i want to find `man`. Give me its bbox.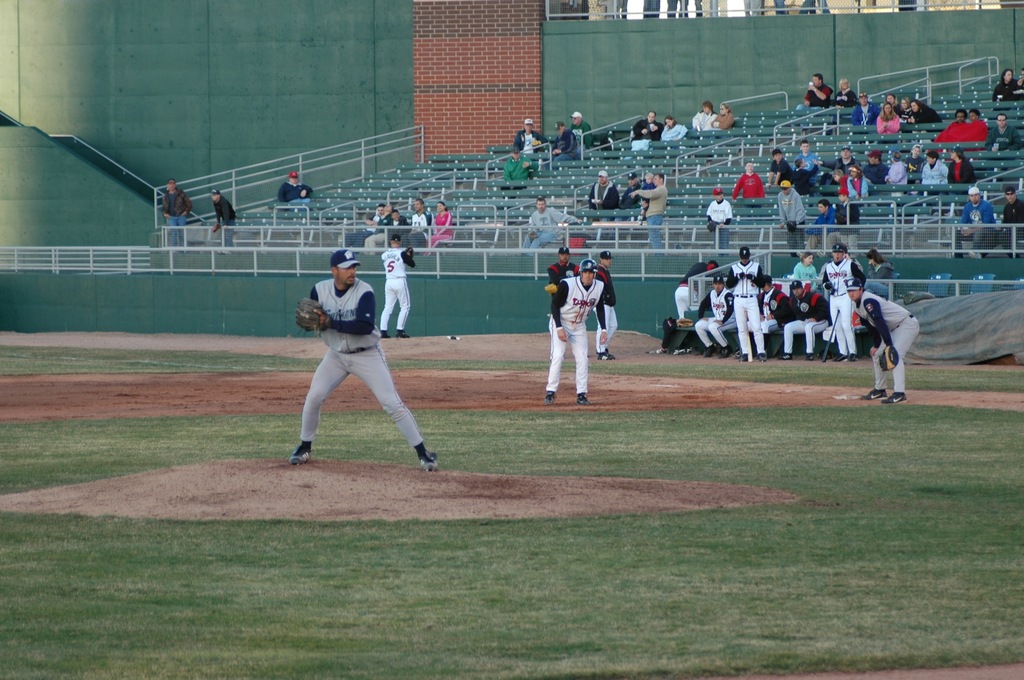
{"x1": 695, "y1": 274, "x2": 733, "y2": 357}.
